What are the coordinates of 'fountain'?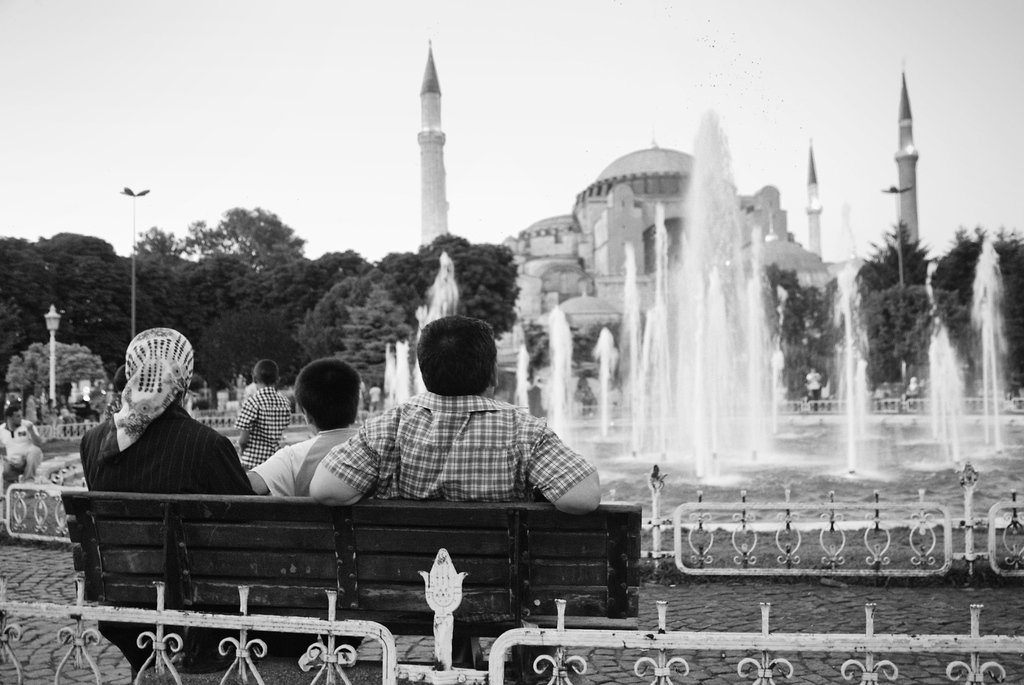
box=[381, 79, 1023, 613].
